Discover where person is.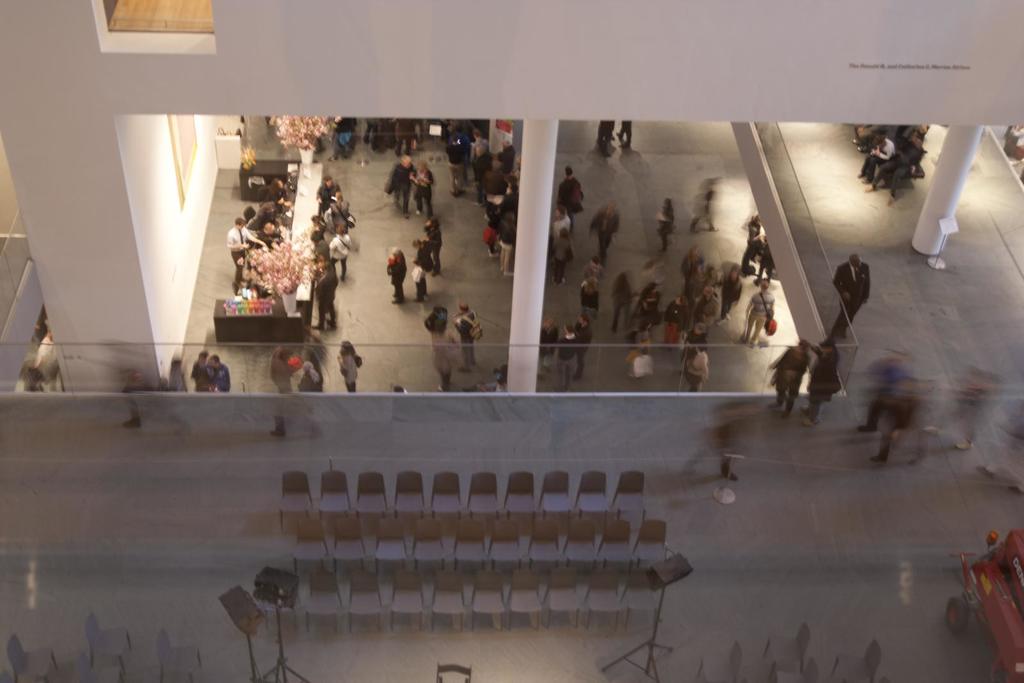
Discovered at [412,256,430,303].
